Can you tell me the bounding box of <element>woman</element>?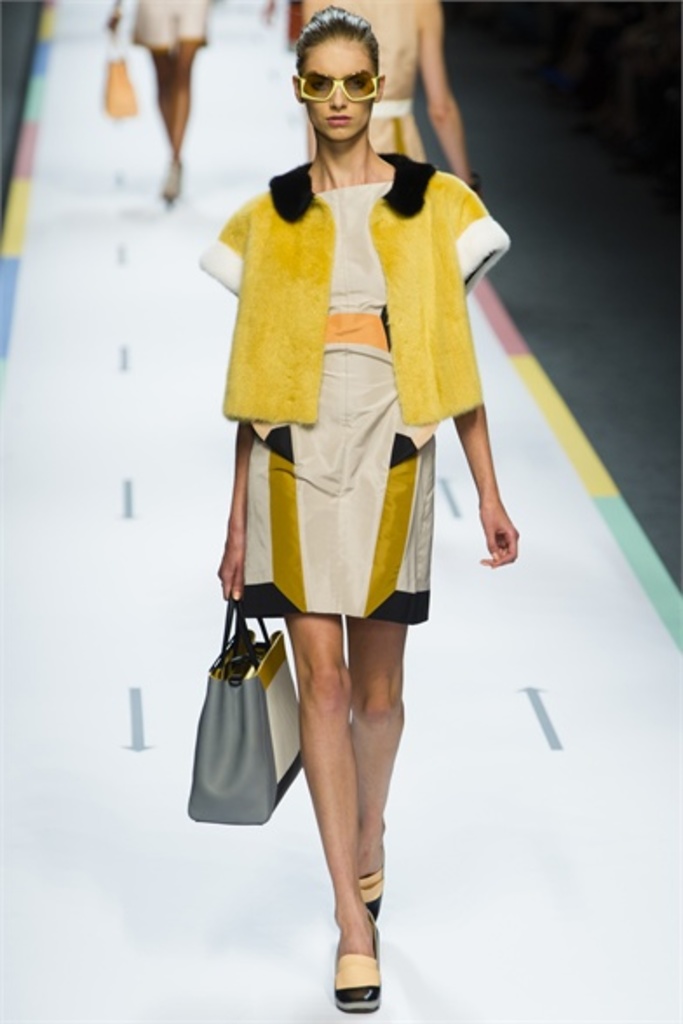
[214,5,521,1012].
